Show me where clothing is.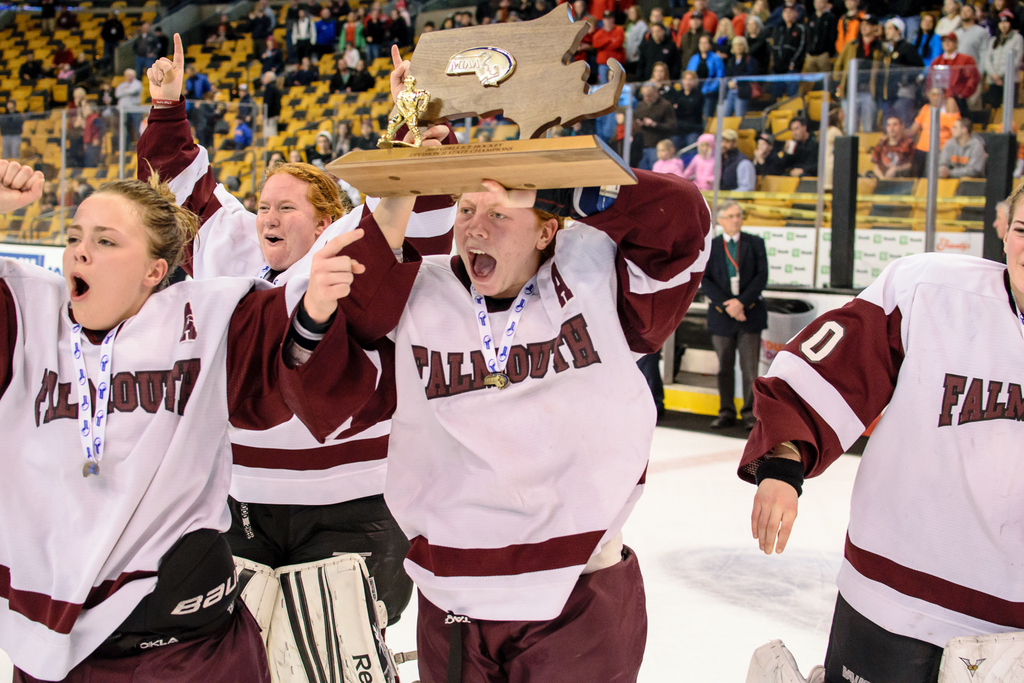
clothing is at select_region(920, 47, 973, 105).
